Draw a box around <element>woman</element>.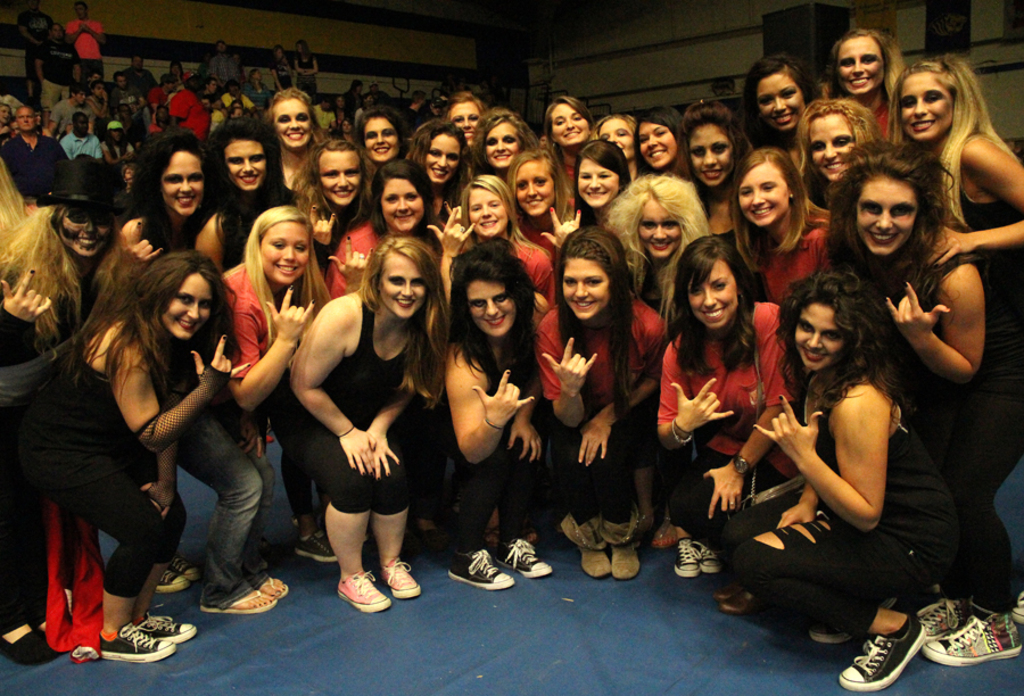
region(292, 39, 317, 93).
